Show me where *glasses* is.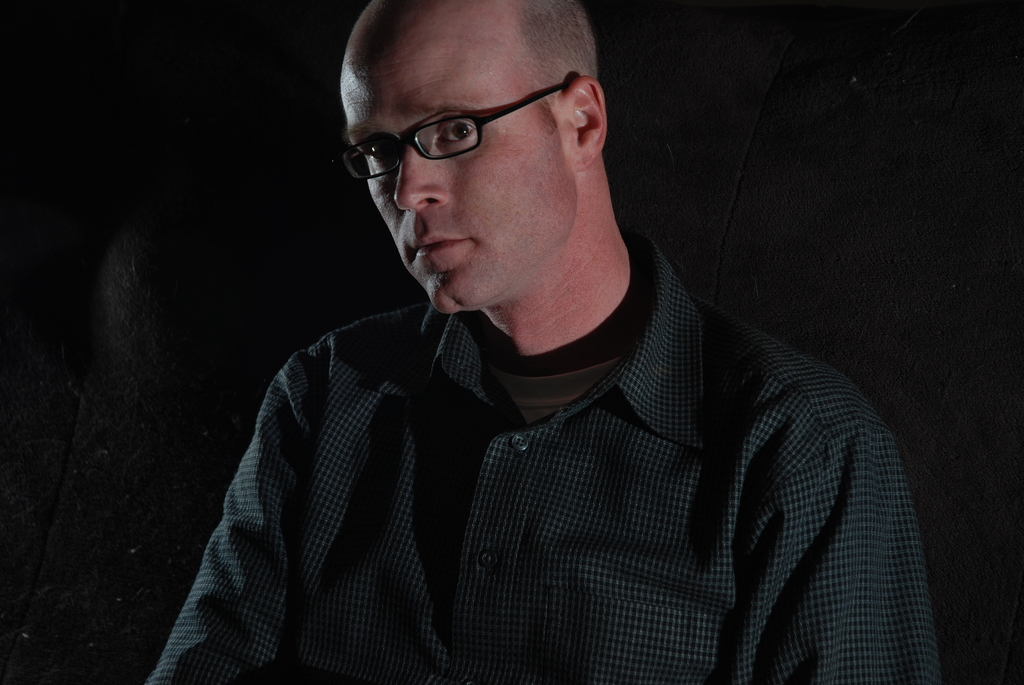
*glasses* is at box=[335, 78, 572, 187].
